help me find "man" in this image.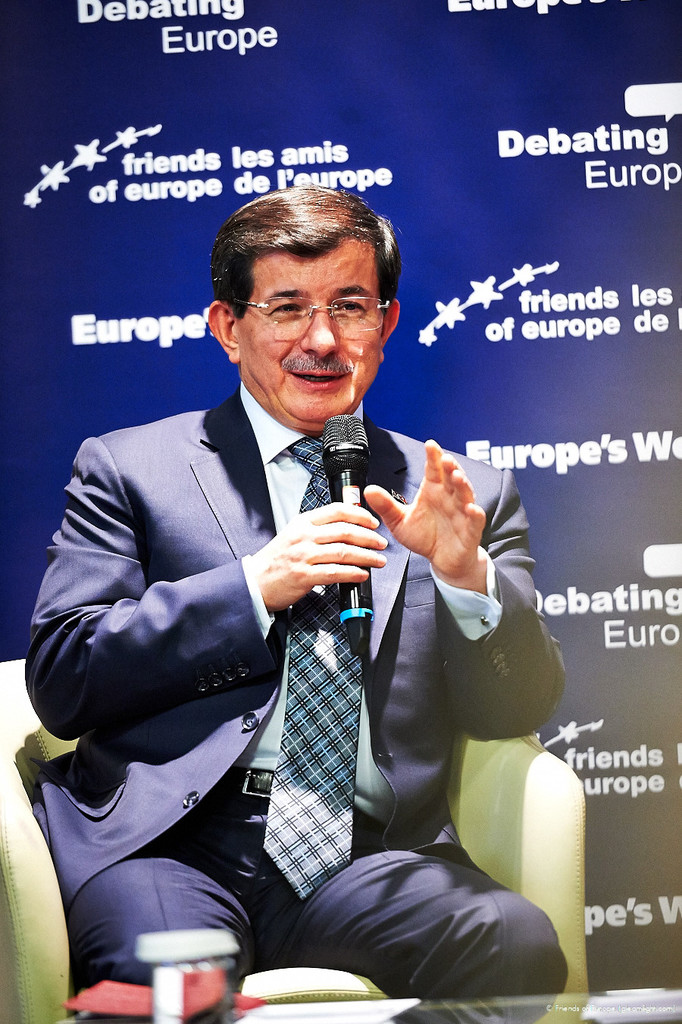
Found it: <region>48, 186, 558, 982</region>.
